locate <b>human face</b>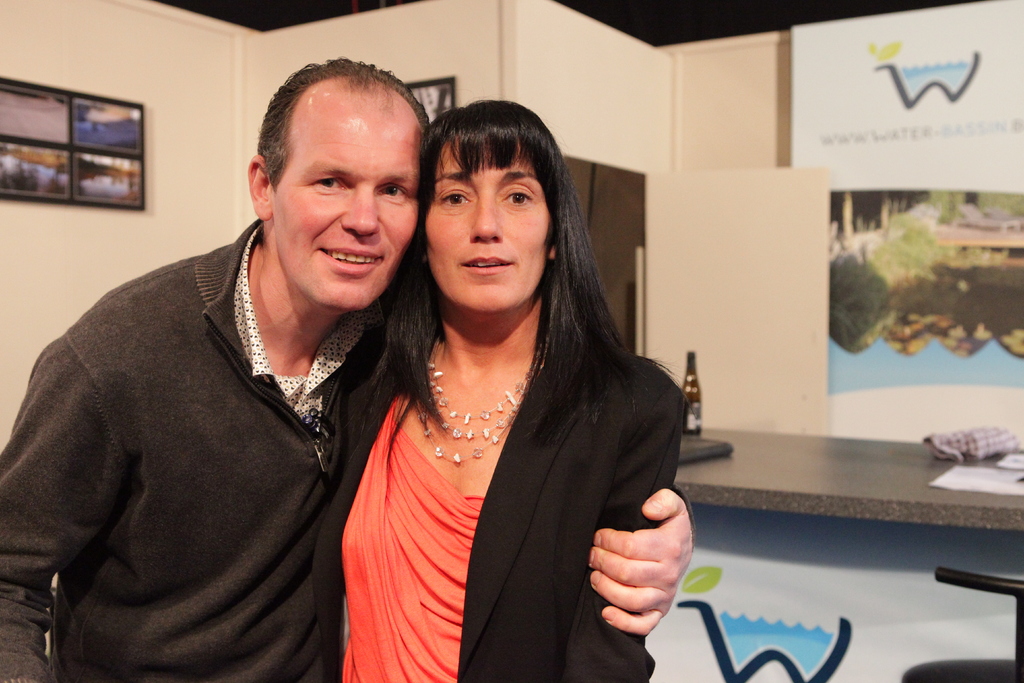
l=424, t=134, r=552, b=315
